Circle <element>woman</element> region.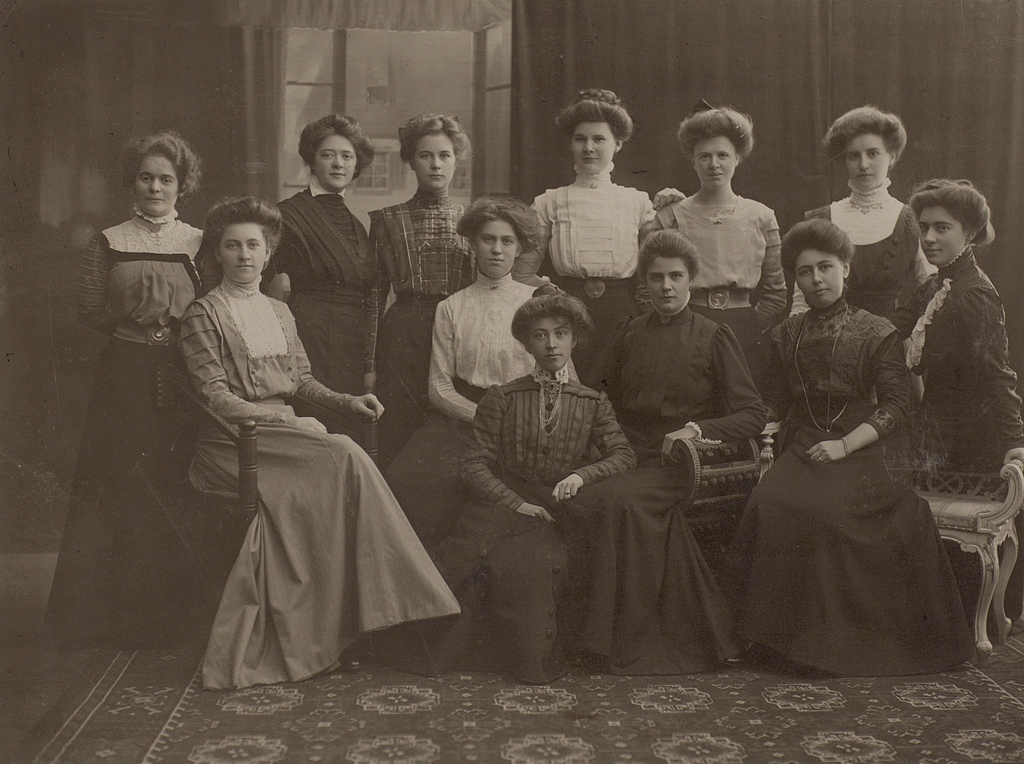
Region: 44:120:216:657.
